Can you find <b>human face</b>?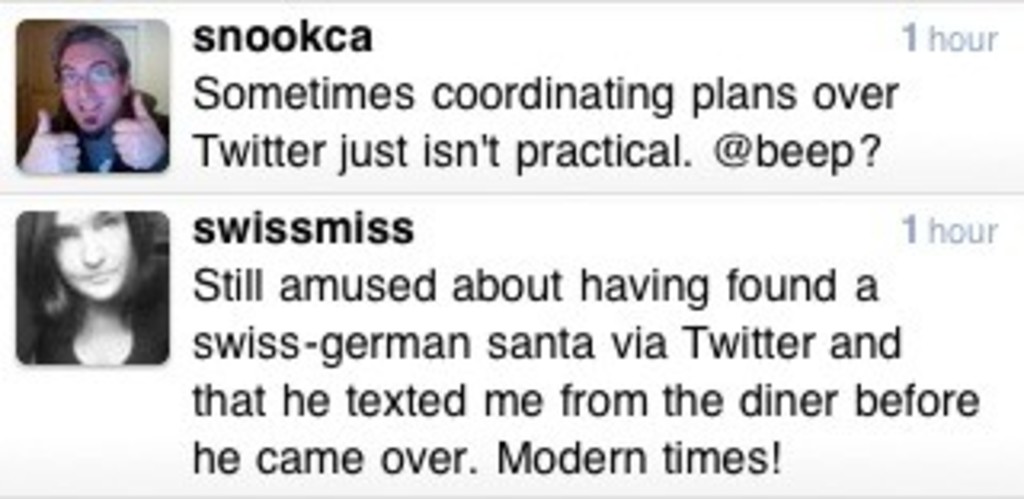
Yes, bounding box: rect(58, 35, 125, 131).
